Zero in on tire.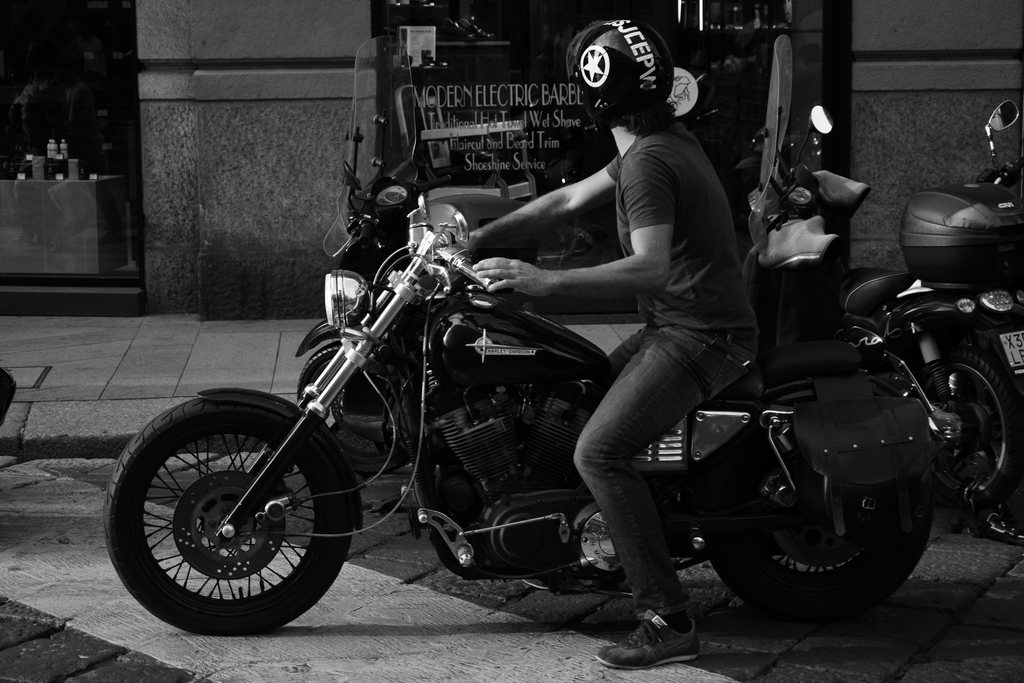
Zeroed in: box(289, 336, 413, 467).
